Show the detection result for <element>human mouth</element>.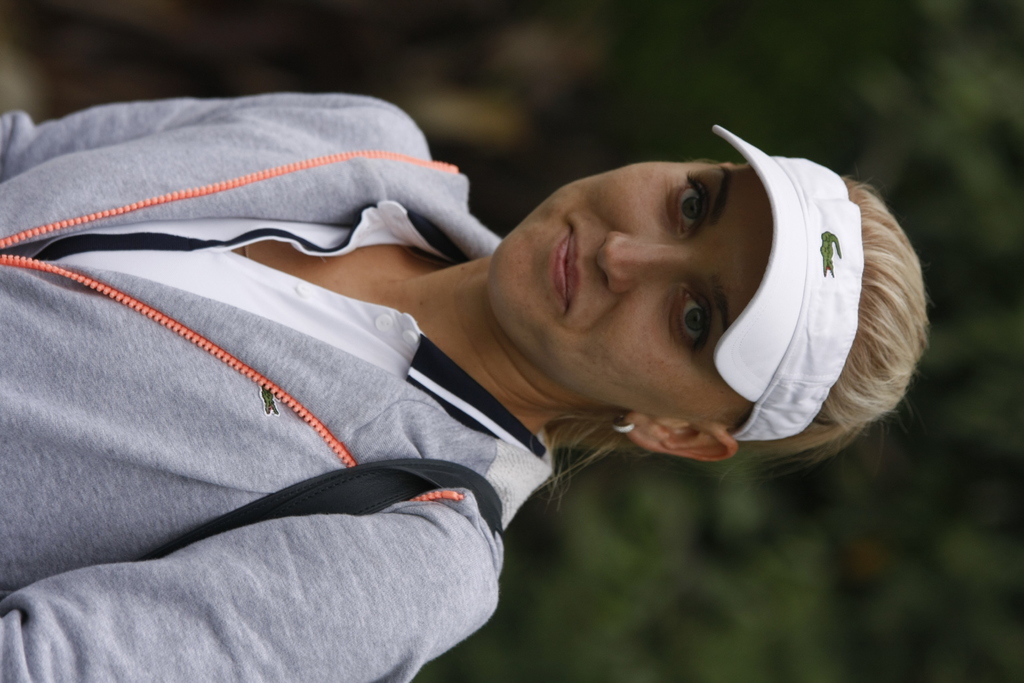
locate(552, 222, 575, 304).
